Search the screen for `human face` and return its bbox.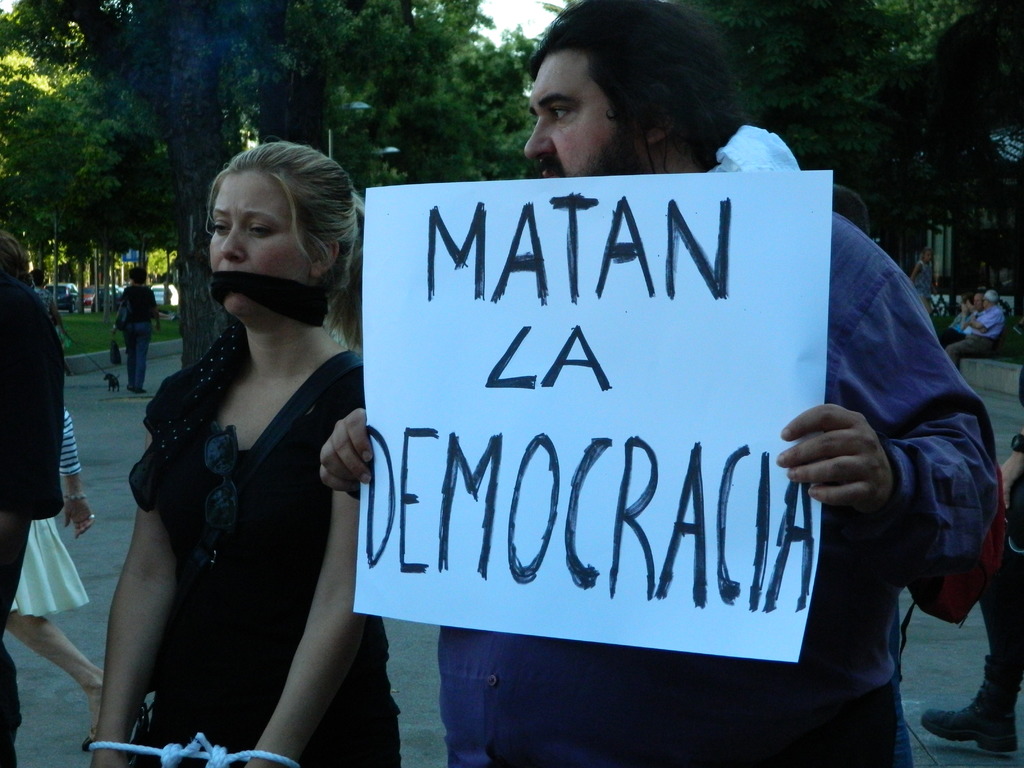
Found: [x1=204, y1=172, x2=316, y2=325].
